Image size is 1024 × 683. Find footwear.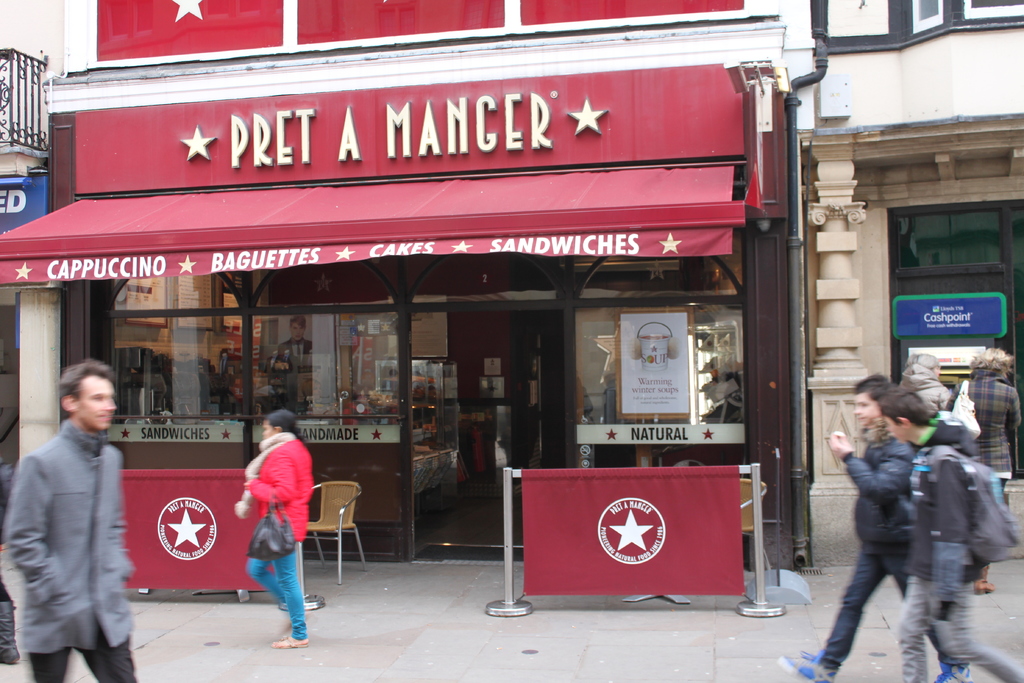
[975,563,996,594].
